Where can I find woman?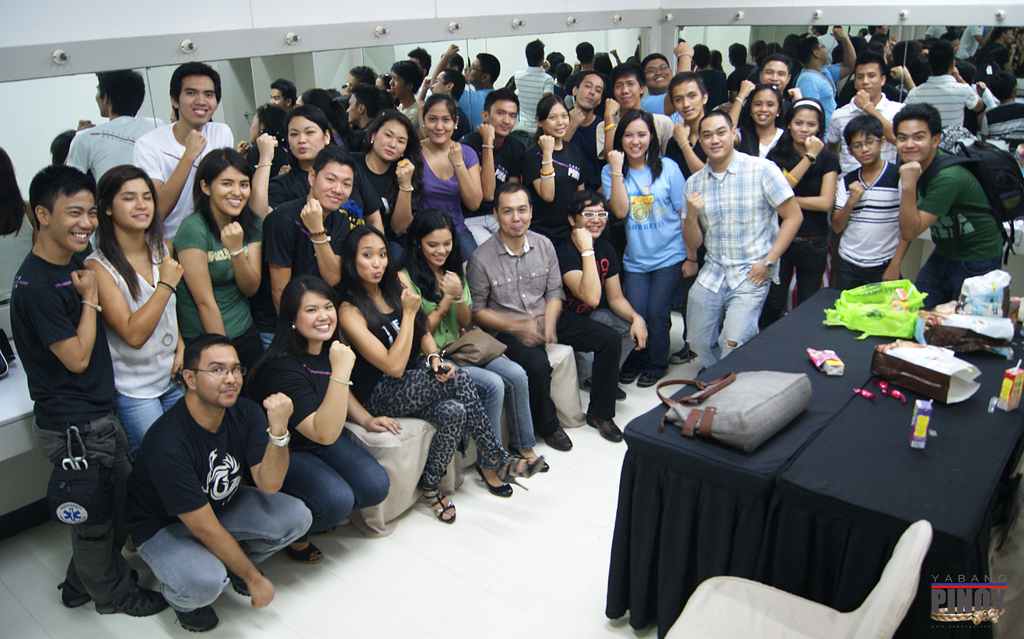
You can find it at (x1=517, y1=91, x2=604, y2=245).
